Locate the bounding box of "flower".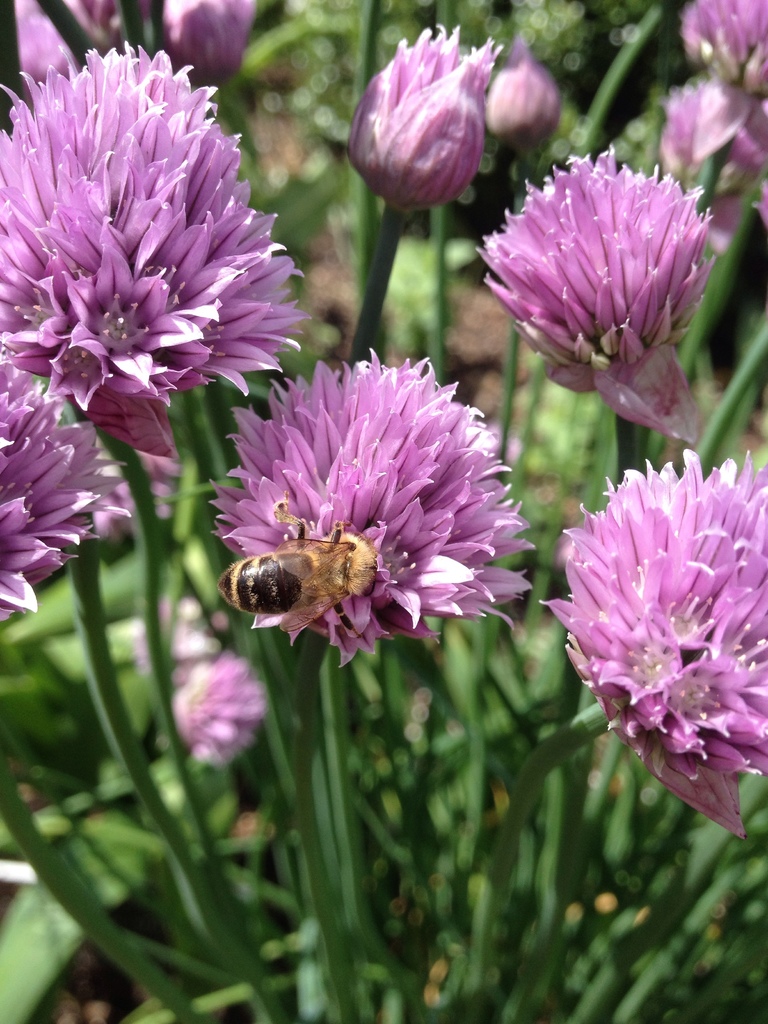
Bounding box: 10 0 118 113.
